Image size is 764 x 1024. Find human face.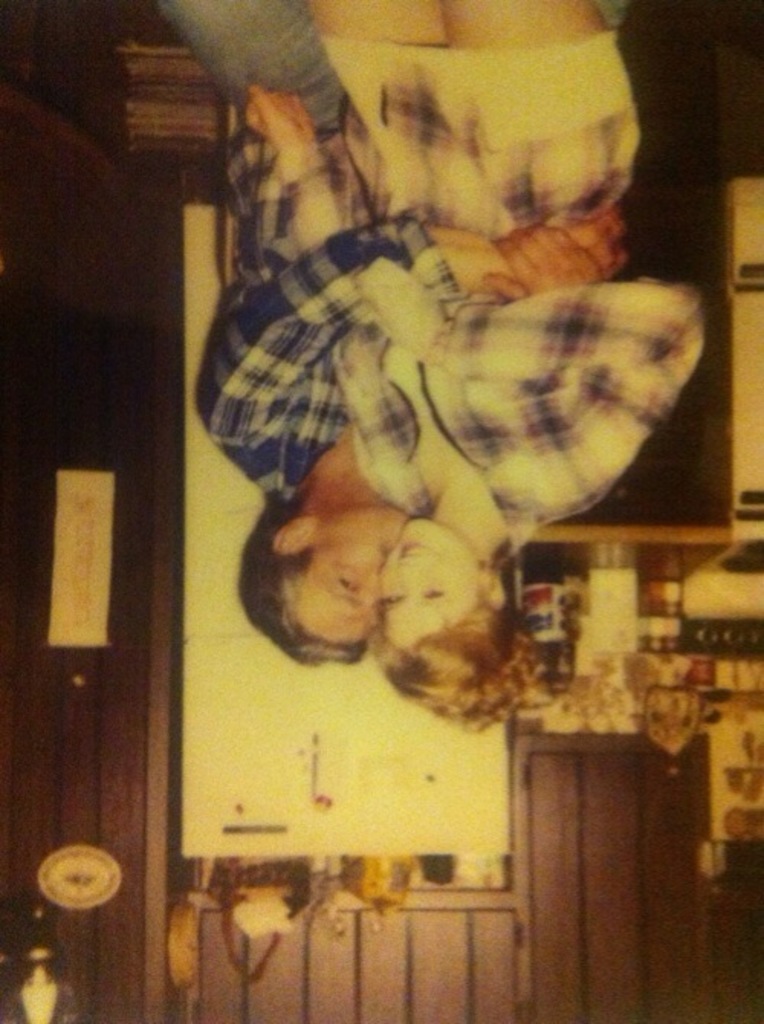
377,517,478,653.
